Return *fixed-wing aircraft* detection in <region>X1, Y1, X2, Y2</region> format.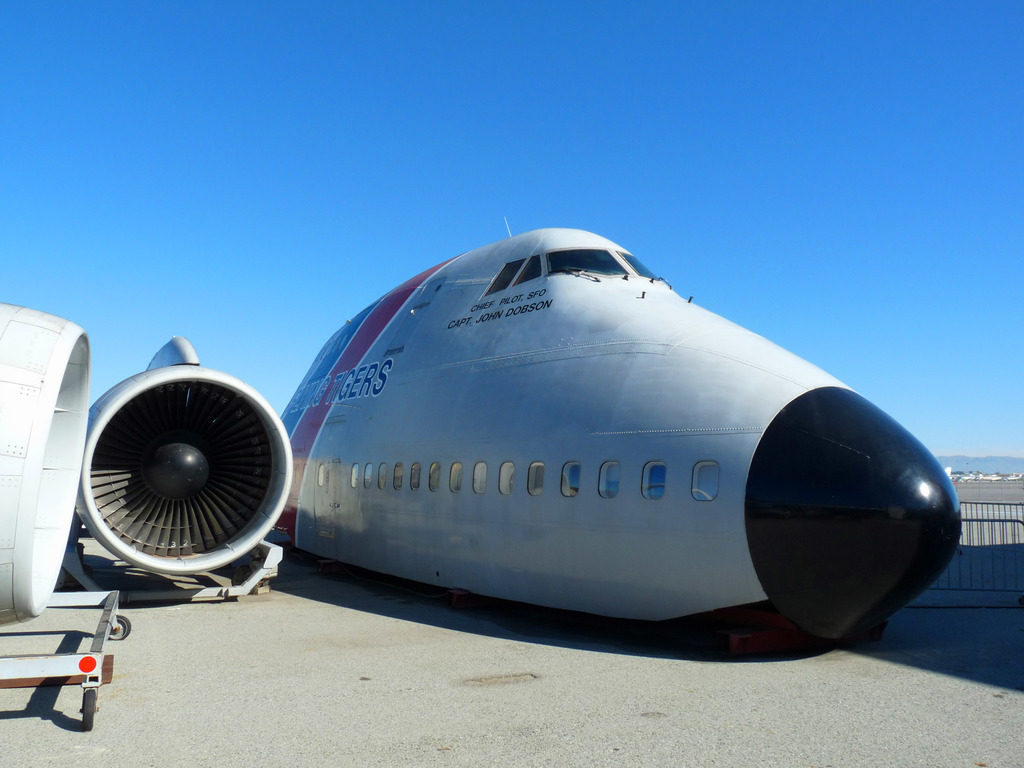
<region>266, 230, 963, 657</region>.
